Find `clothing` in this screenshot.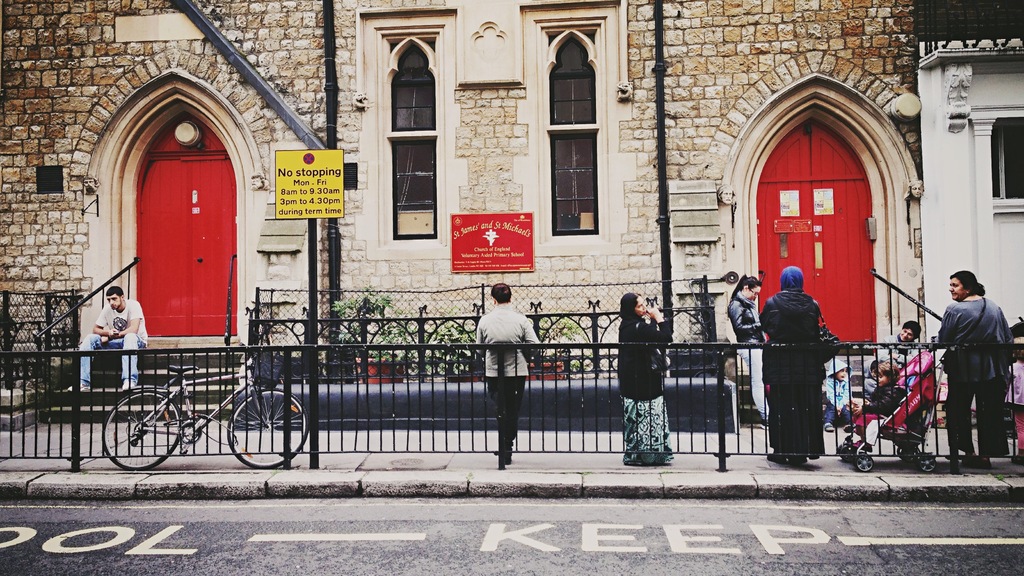
The bounding box for `clothing` is {"x1": 469, "y1": 295, "x2": 543, "y2": 458}.
